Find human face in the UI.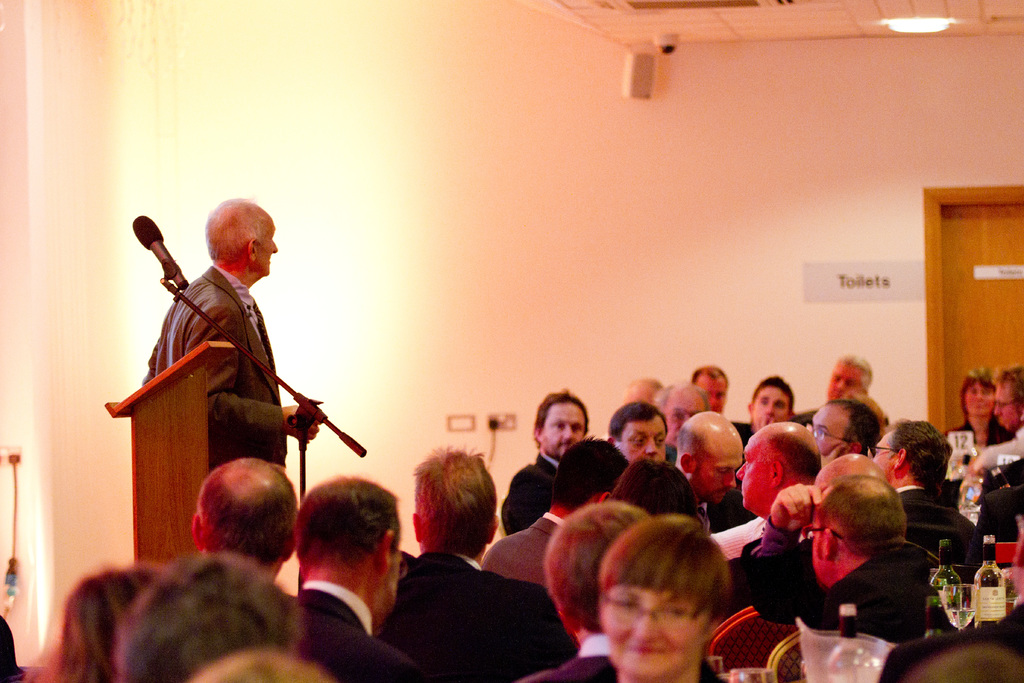
UI element at l=735, t=436, r=769, b=509.
